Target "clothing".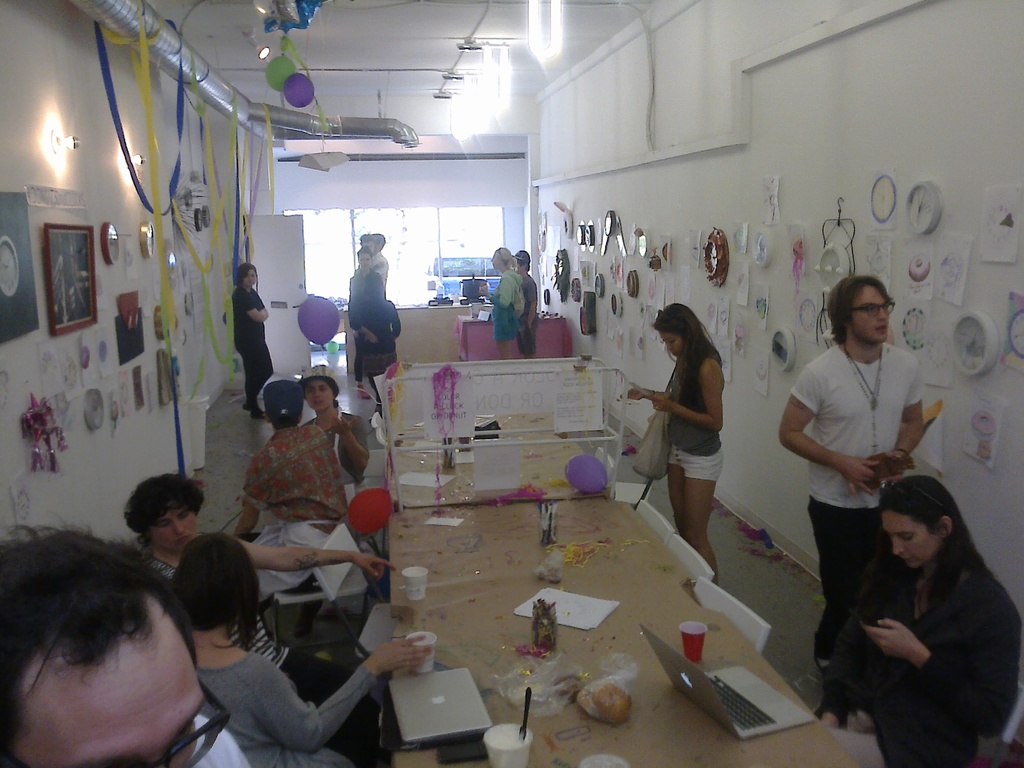
Target region: x1=346 y1=266 x2=377 y2=328.
